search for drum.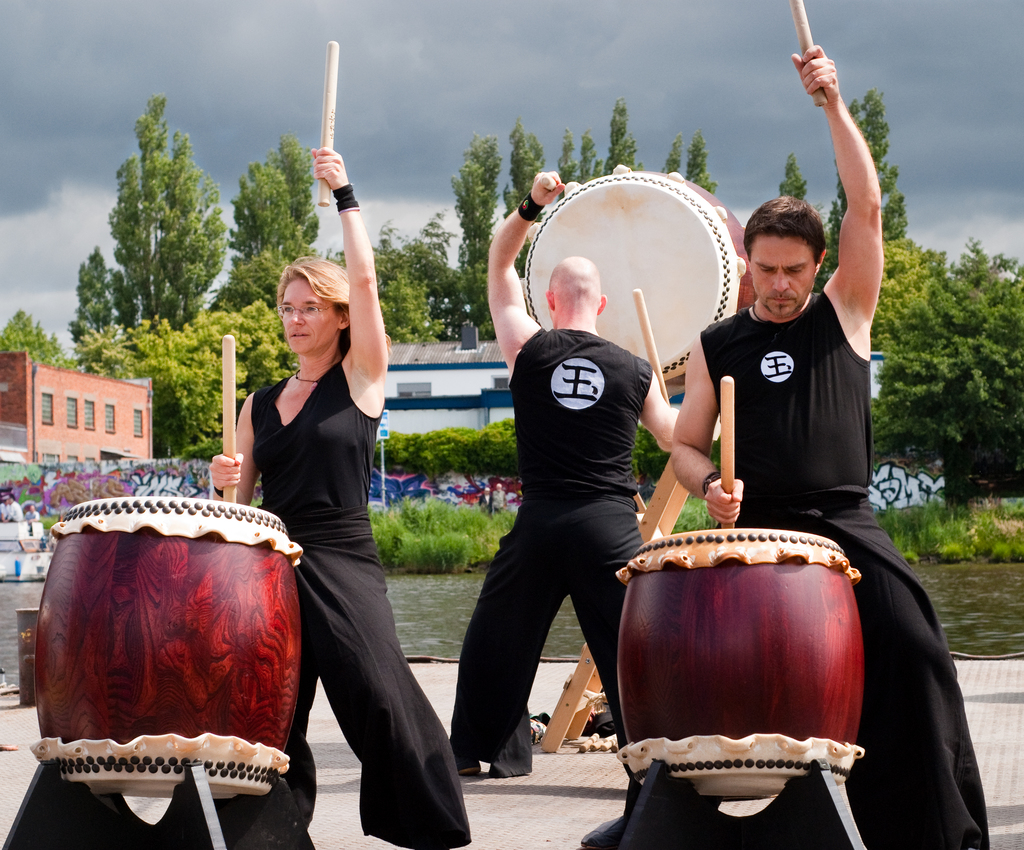
Found at x1=522 y1=165 x2=751 y2=398.
